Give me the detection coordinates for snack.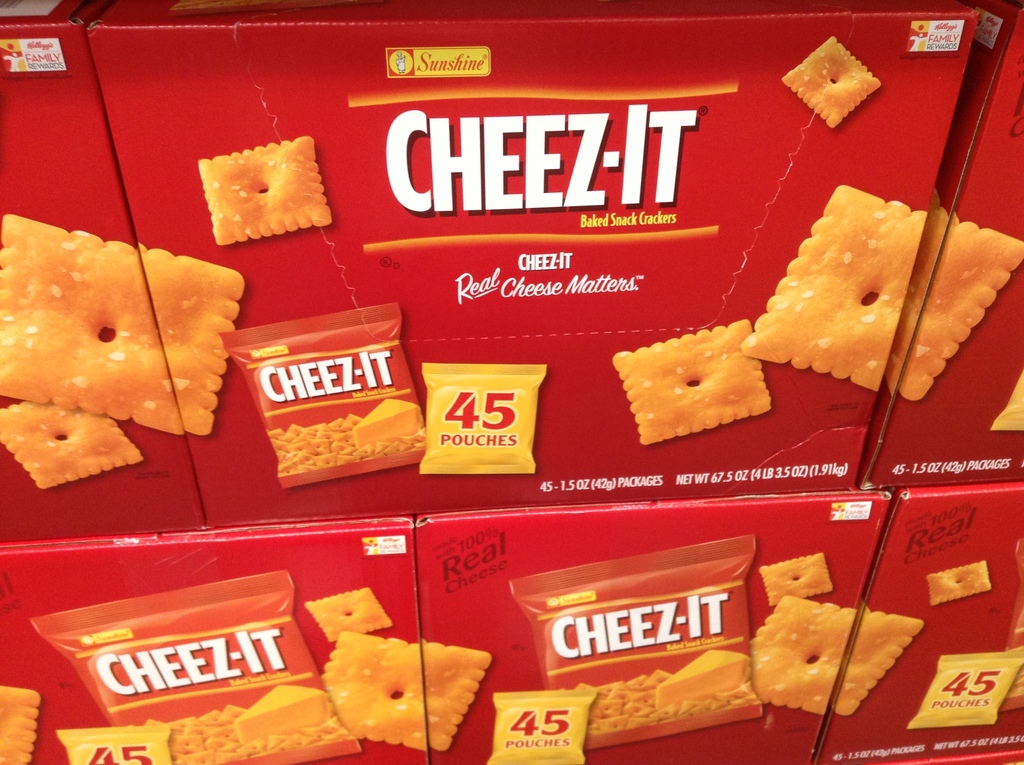
box(148, 704, 356, 764).
